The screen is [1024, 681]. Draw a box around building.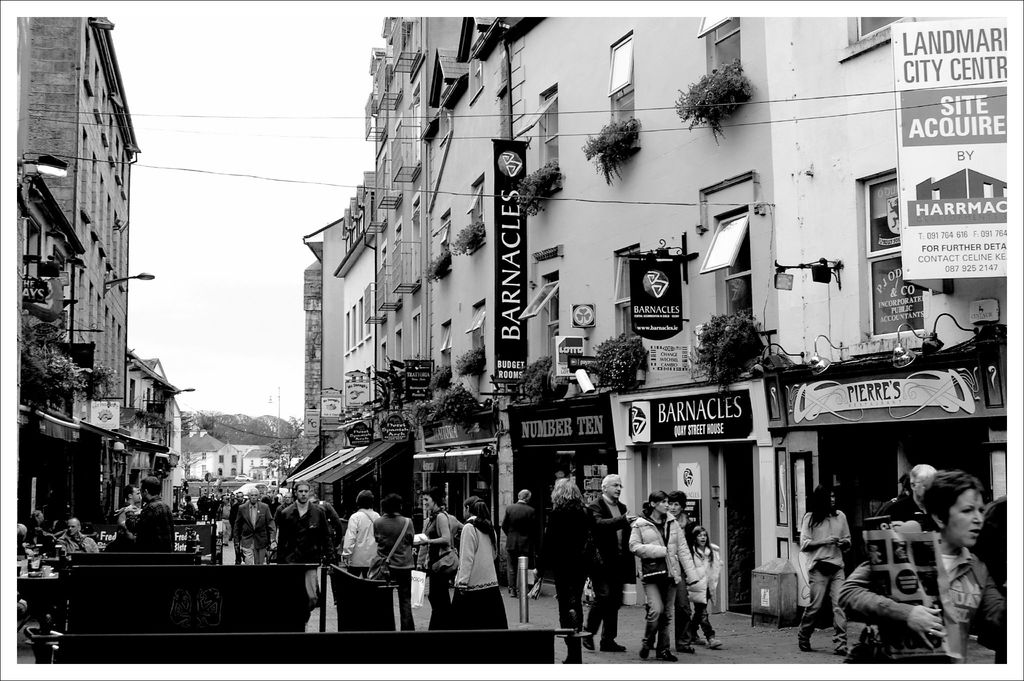
crop(188, 428, 276, 484).
